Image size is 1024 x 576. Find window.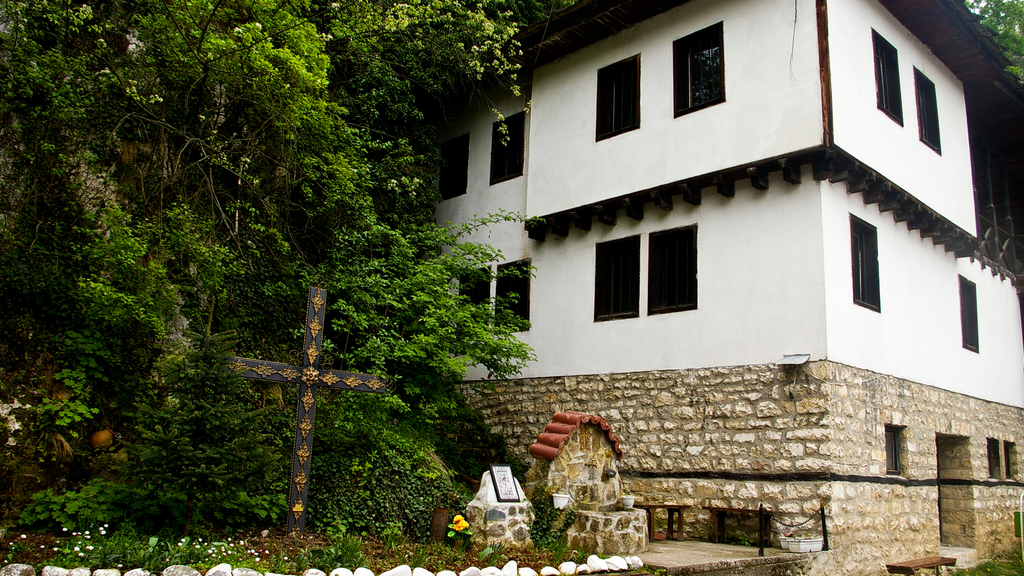
bbox=[489, 109, 524, 182].
